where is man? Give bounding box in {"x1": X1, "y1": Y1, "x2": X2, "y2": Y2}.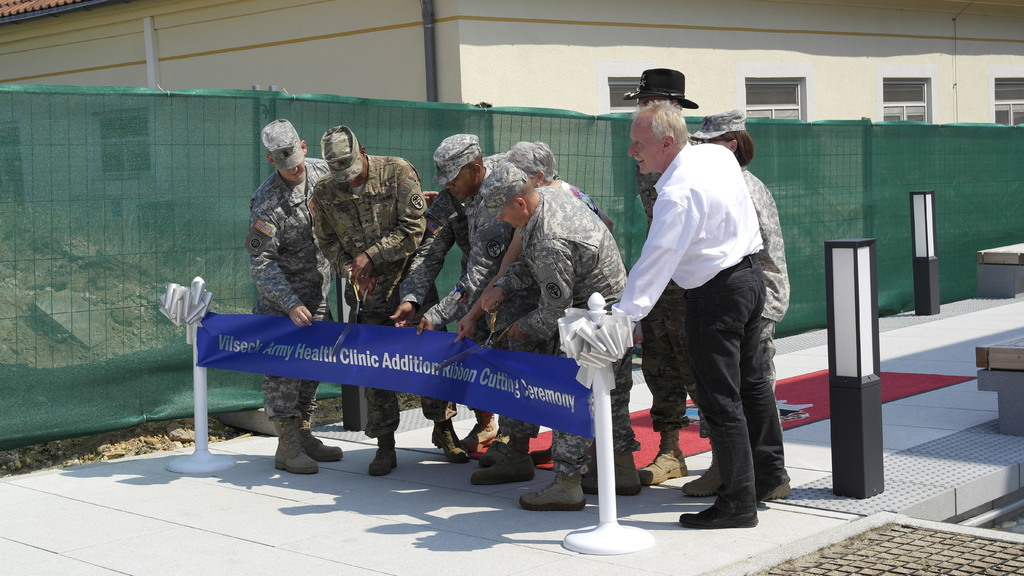
{"x1": 467, "y1": 156, "x2": 635, "y2": 513}.
